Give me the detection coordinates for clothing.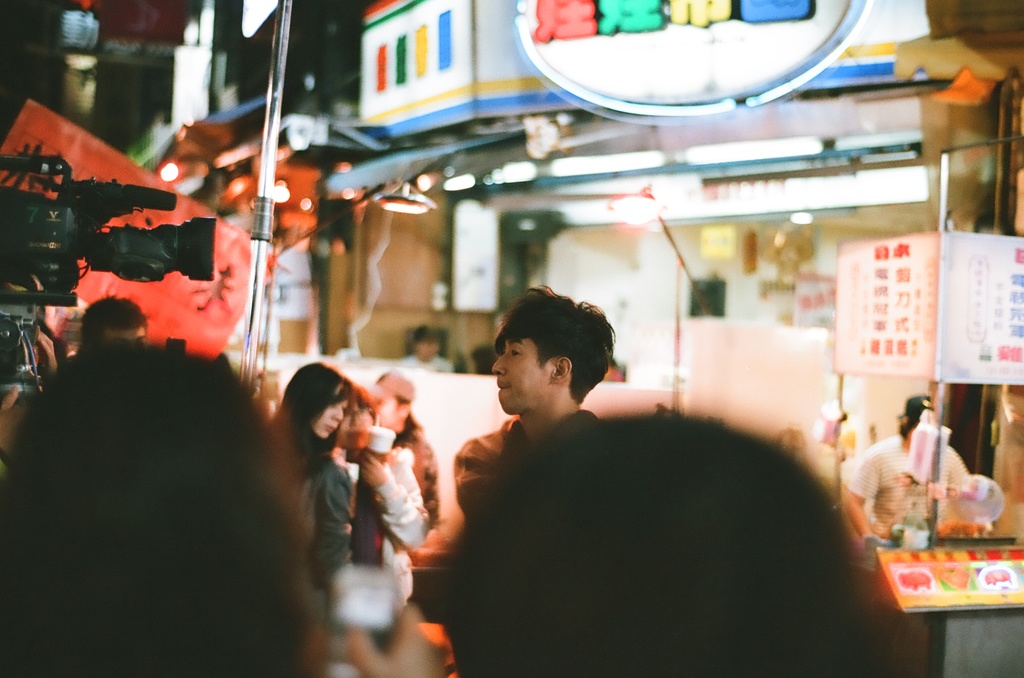
x1=455 y1=409 x2=598 y2=514.
